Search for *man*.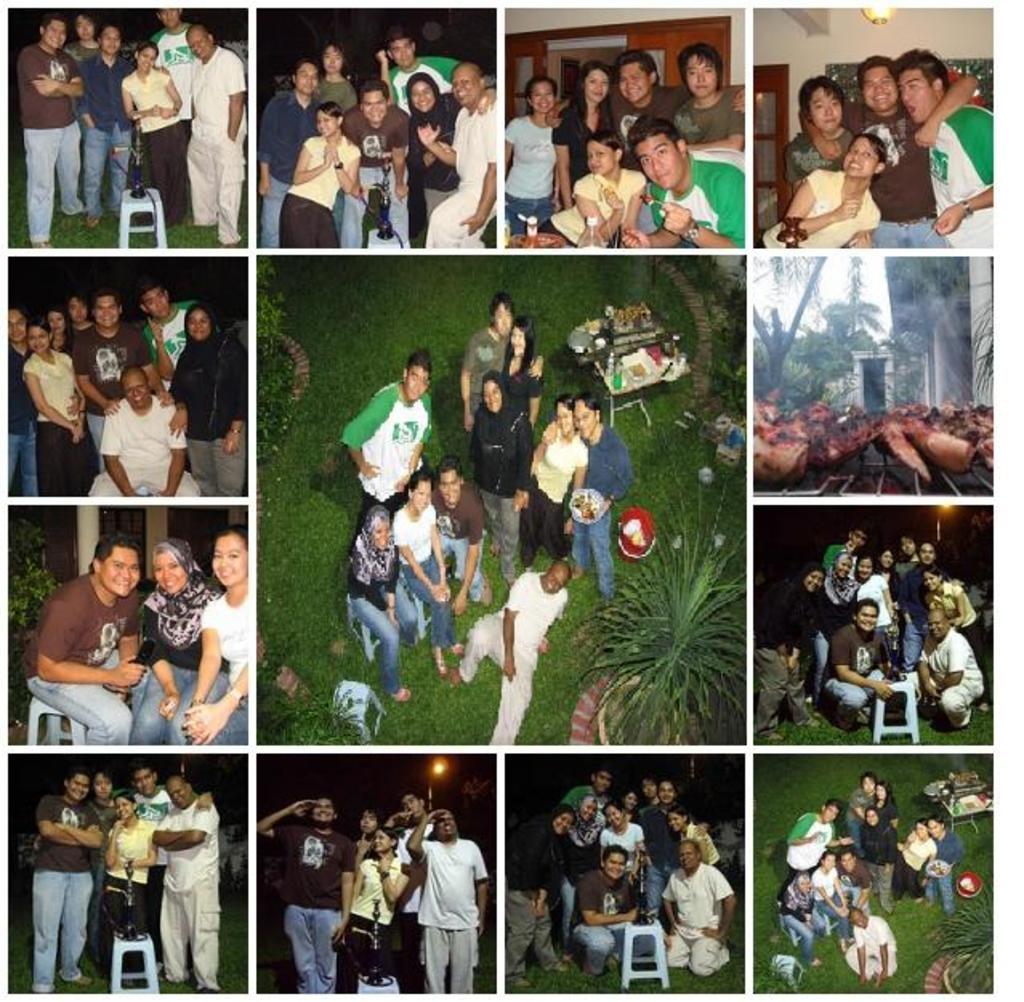
Found at pyautogui.locateOnScreen(18, 8, 90, 247).
